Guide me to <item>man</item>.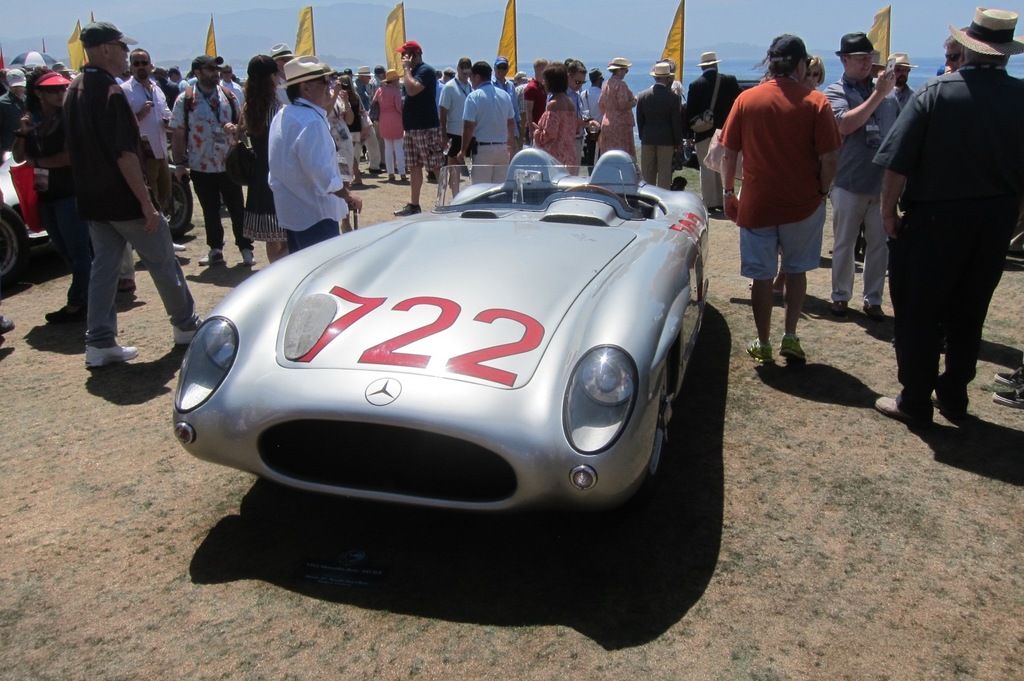
Guidance: locate(579, 71, 602, 161).
